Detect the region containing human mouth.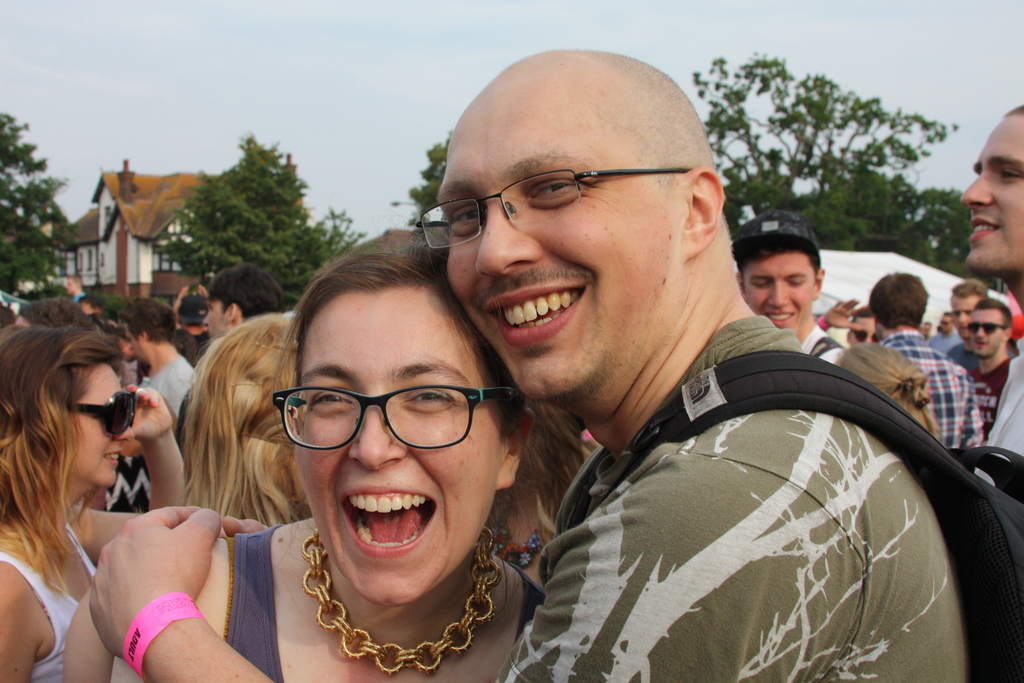
bbox(103, 450, 122, 468).
